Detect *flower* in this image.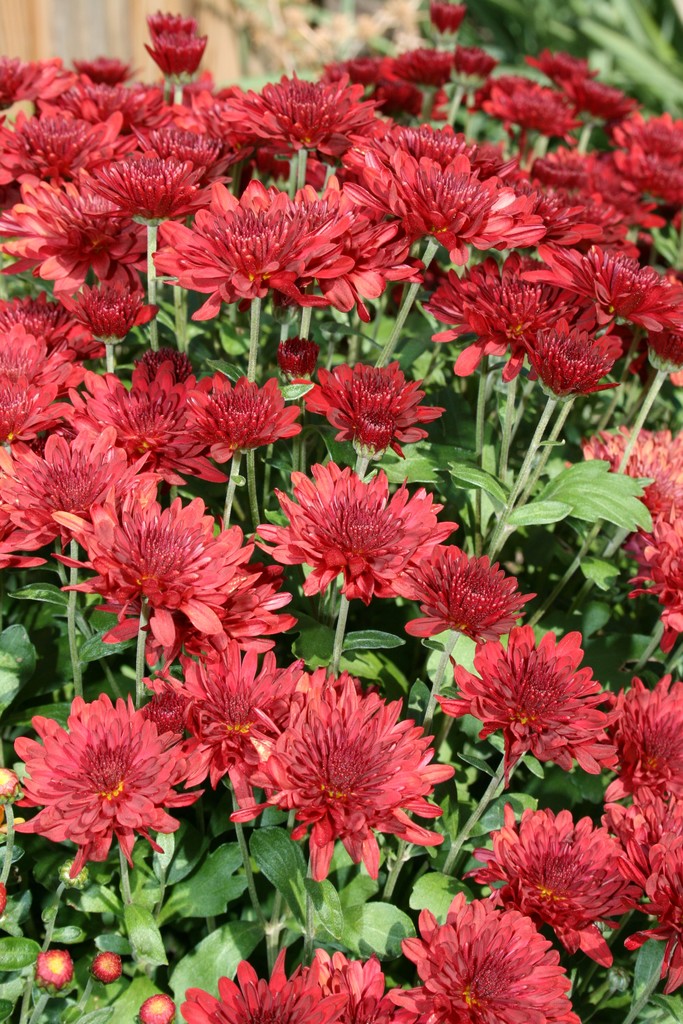
Detection: {"x1": 620, "y1": 511, "x2": 682, "y2": 652}.
